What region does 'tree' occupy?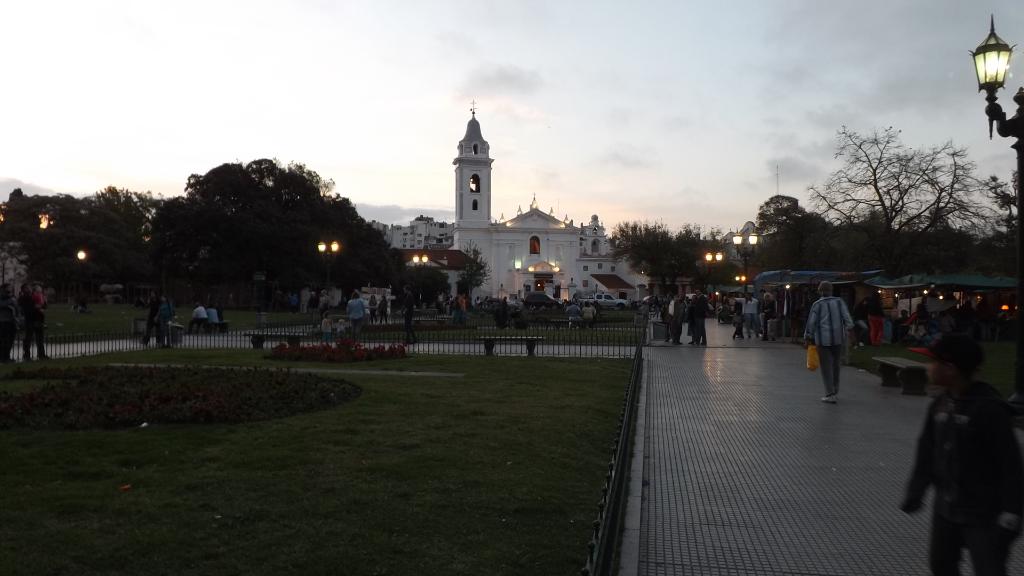
box(392, 265, 452, 310).
